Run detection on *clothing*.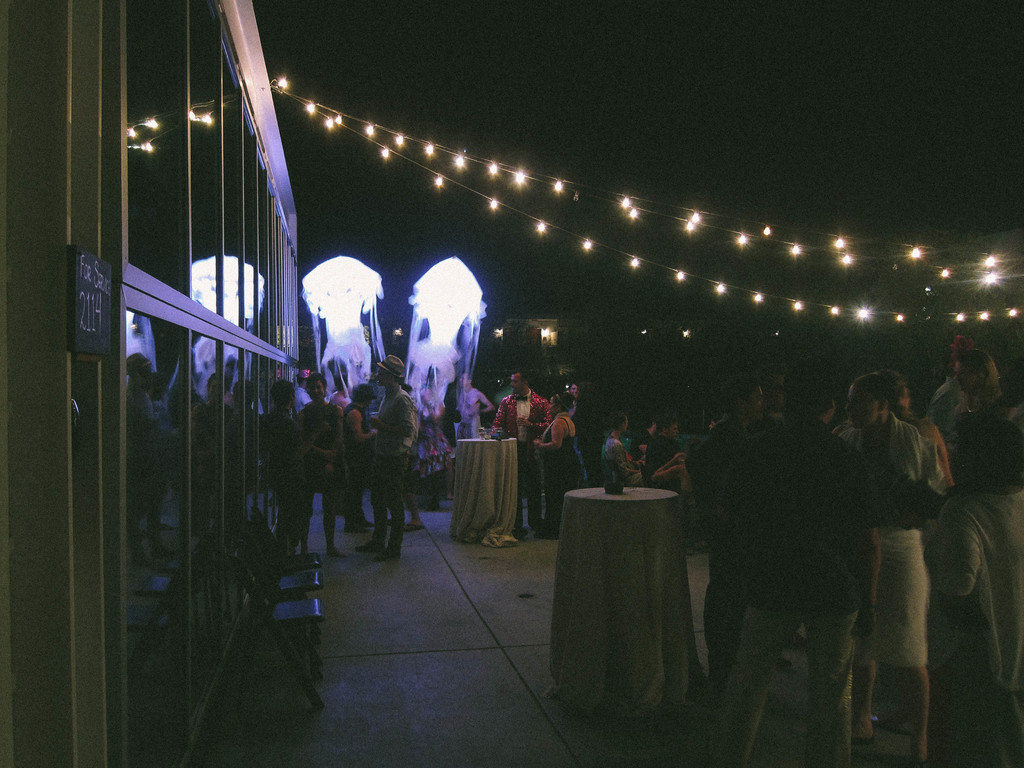
Result: [x1=307, y1=462, x2=335, y2=549].
